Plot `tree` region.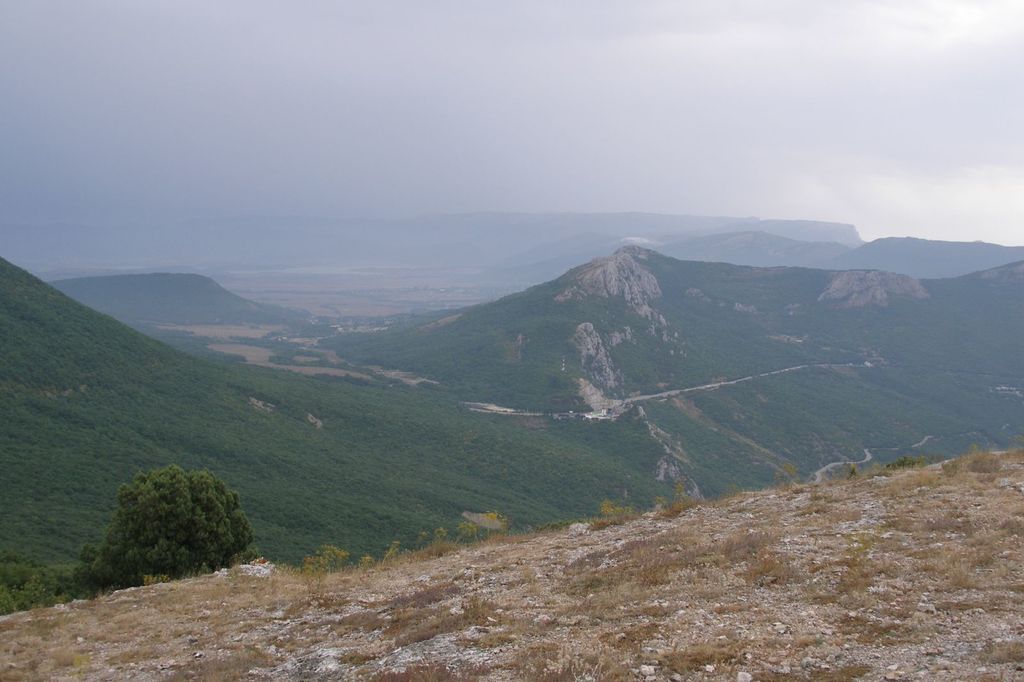
Plotted at box(83, 457, 253, 582).
